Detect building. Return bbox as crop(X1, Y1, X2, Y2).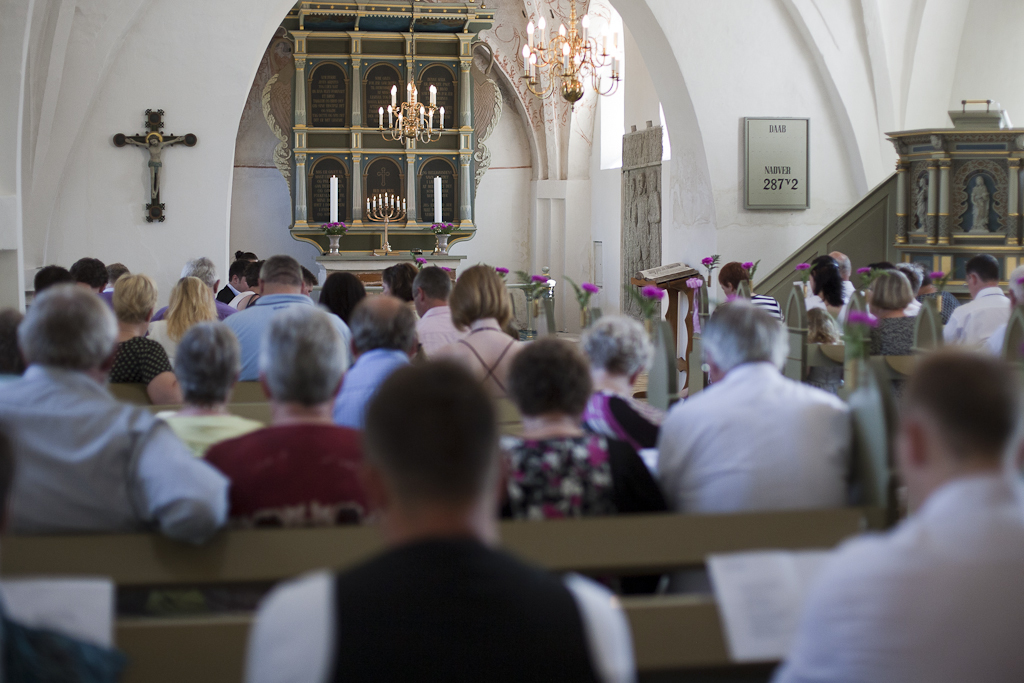
crop(0, 0, 1023, 682).
